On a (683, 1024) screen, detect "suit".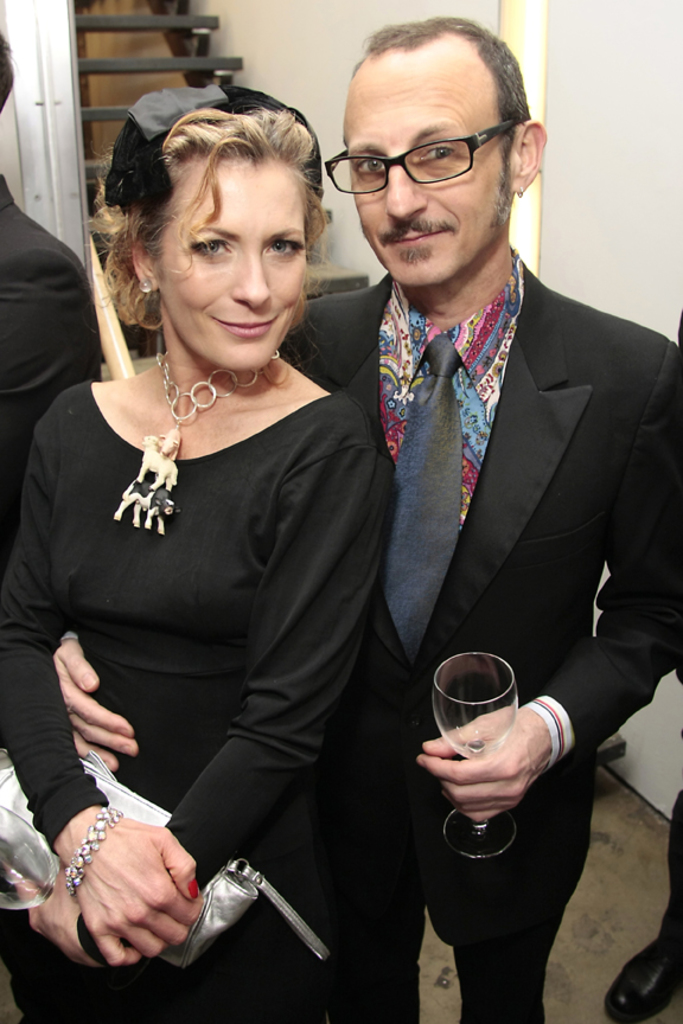
(281, 258, 682, 1023).
